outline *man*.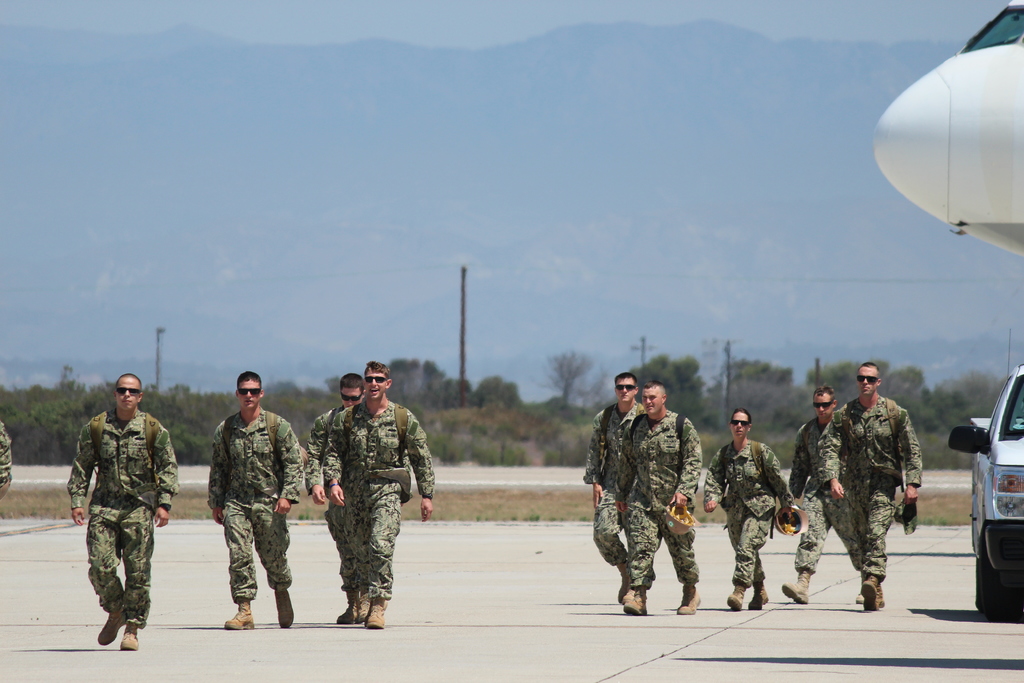
Outline: bbox=[303, 372, 371, 623].
